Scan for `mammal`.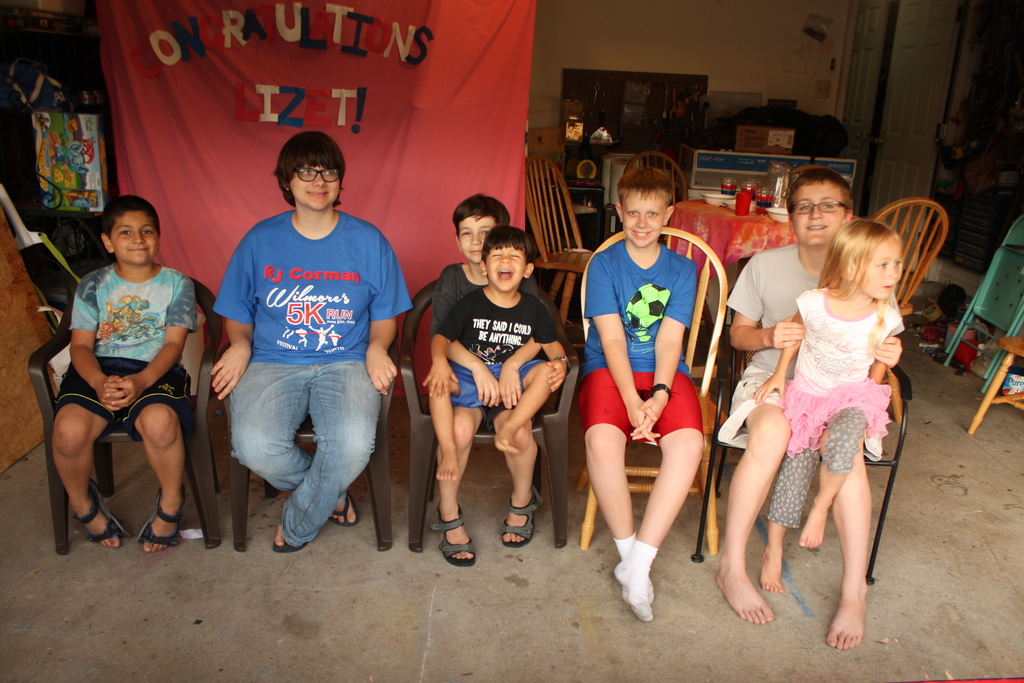
Scan result: bbox=[578, 165, 705, 620].
